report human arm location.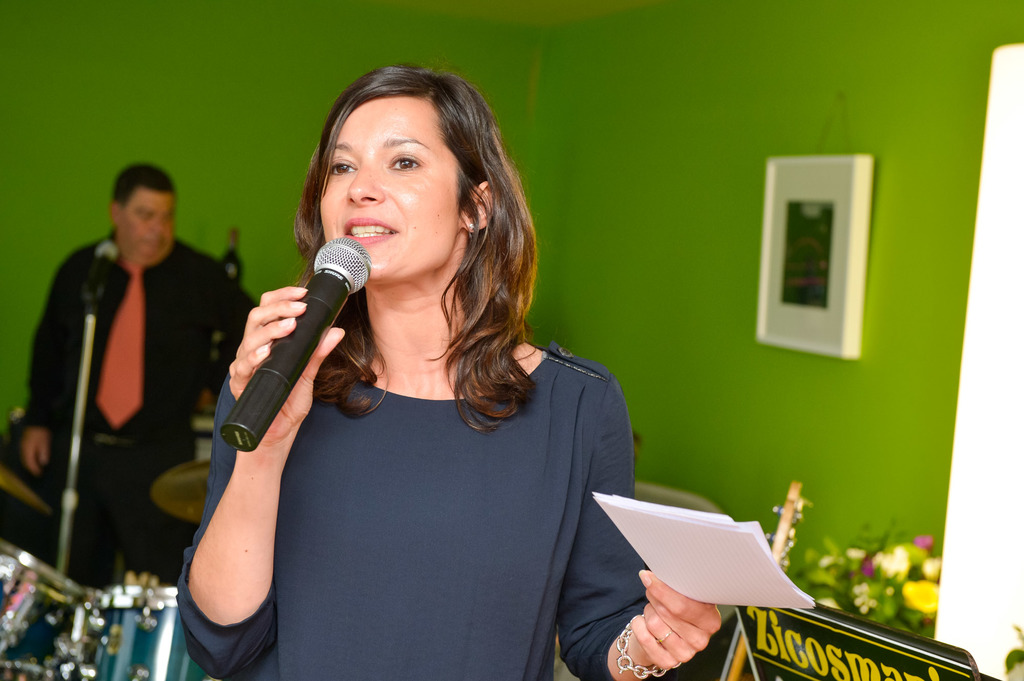
Report: select_region(166, 301, 315, 662).
